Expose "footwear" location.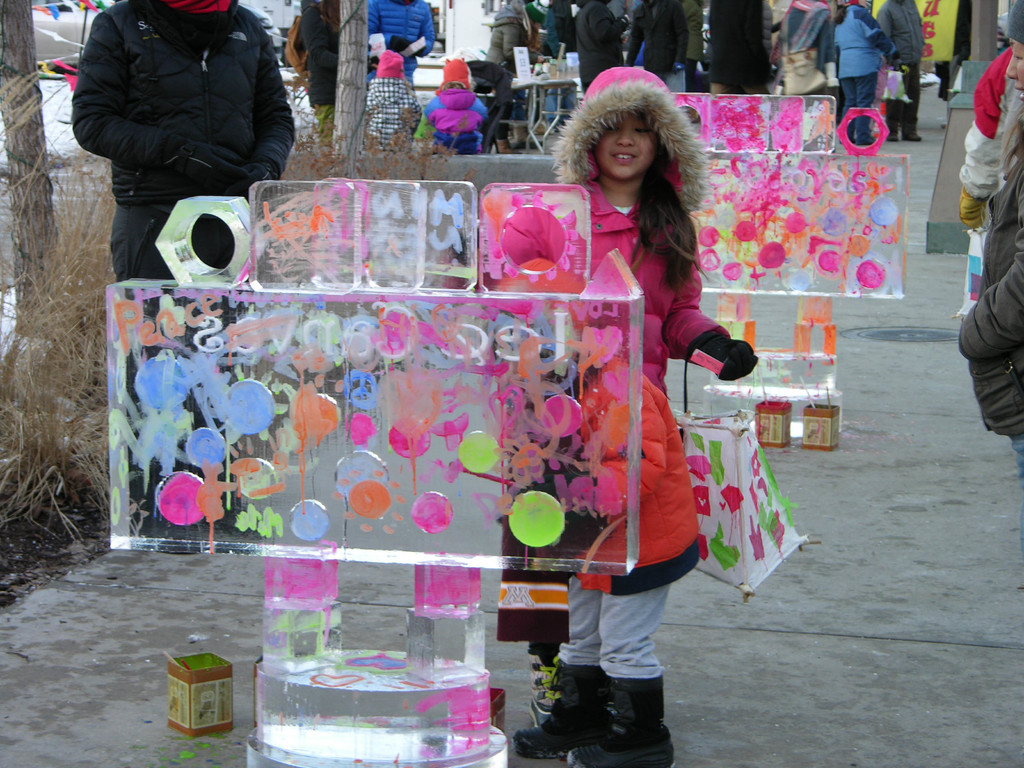
Exposed at 883/134/896/143.
